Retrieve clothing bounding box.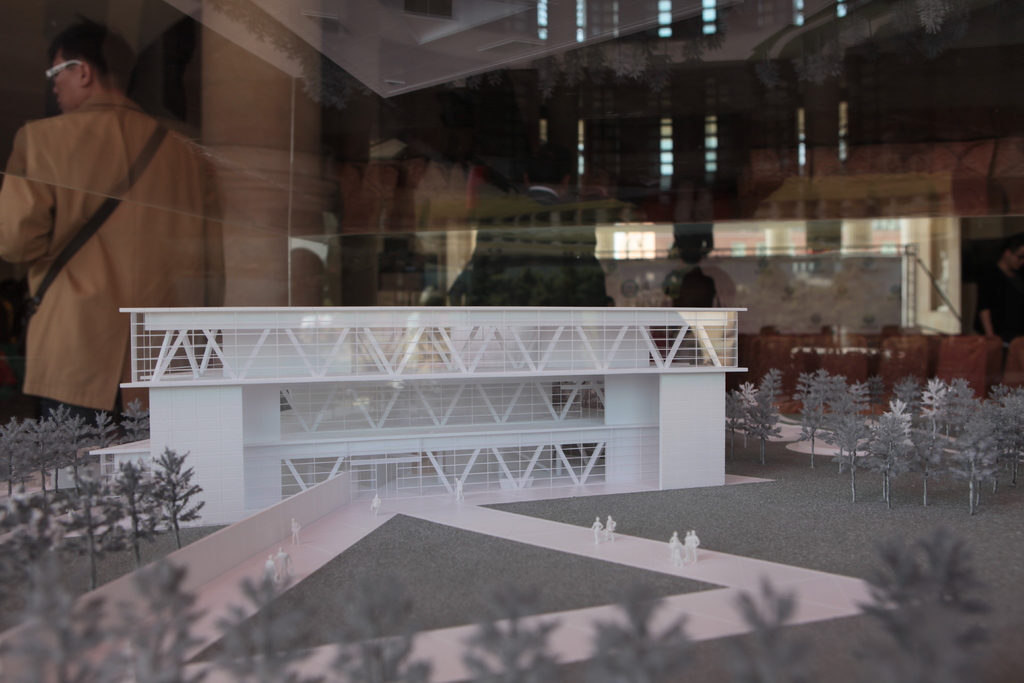
Bounding box: [0,88,230,420].
